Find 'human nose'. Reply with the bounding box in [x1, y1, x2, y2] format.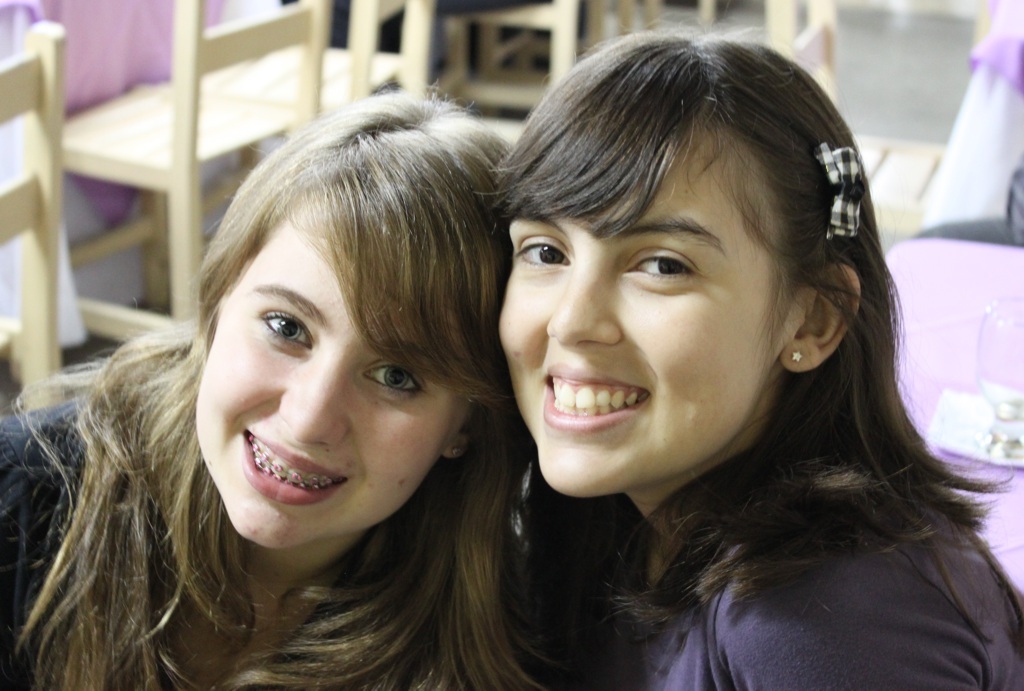
[544, 250, 626, 347].
